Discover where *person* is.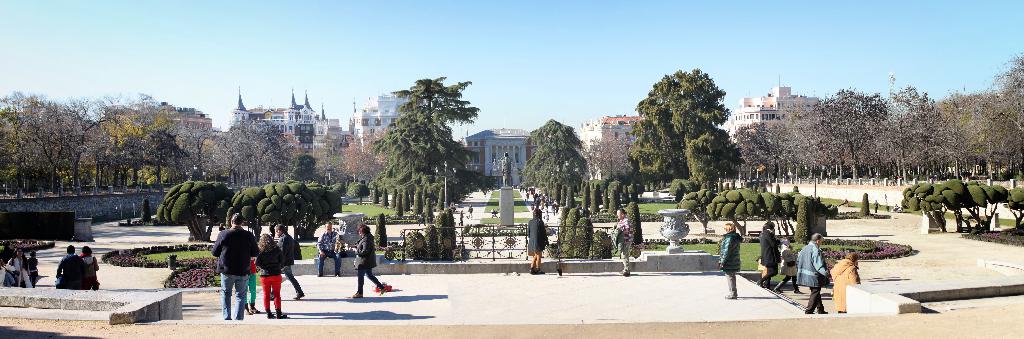
Discovered at <box>753,217,785,286</box>.
